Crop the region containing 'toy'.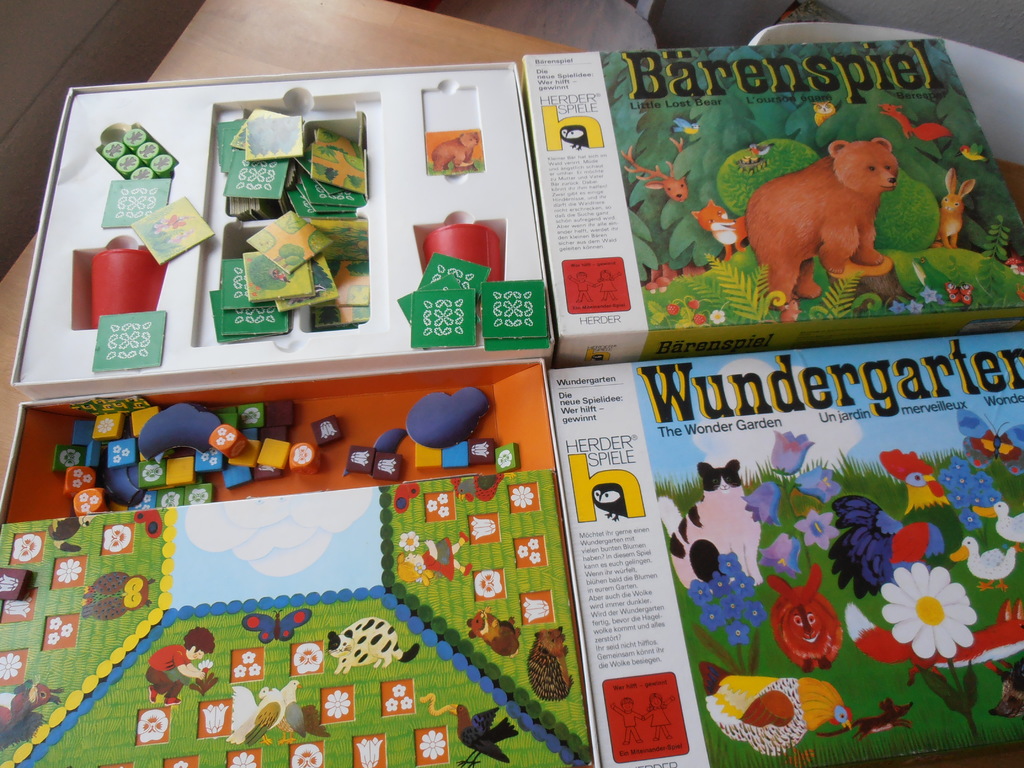
Crop region: BBox(938, 168, 975, 248).
